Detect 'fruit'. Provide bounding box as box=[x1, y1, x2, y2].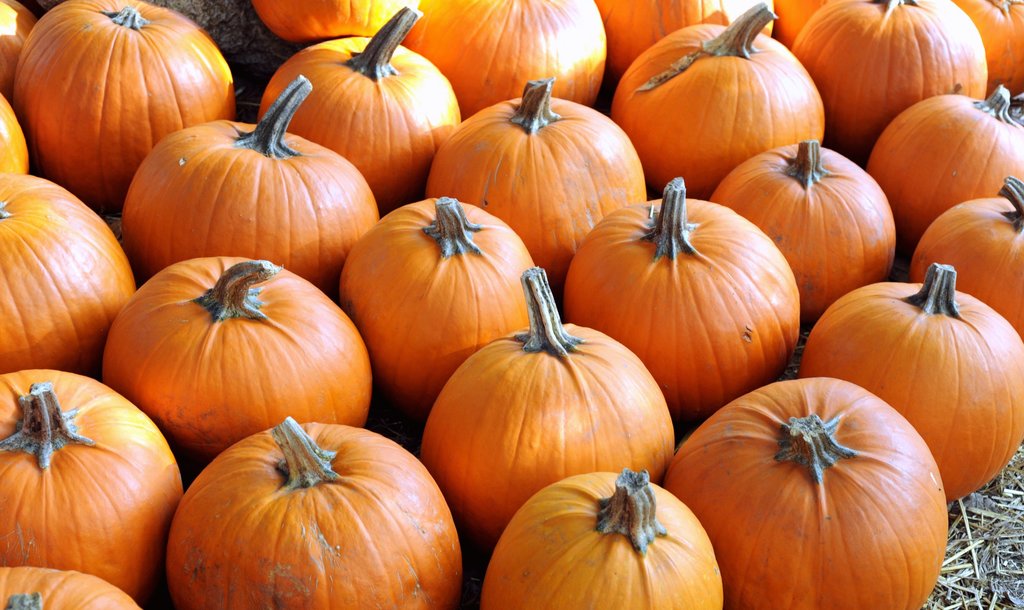
box=[423, 78, 656, 293].
